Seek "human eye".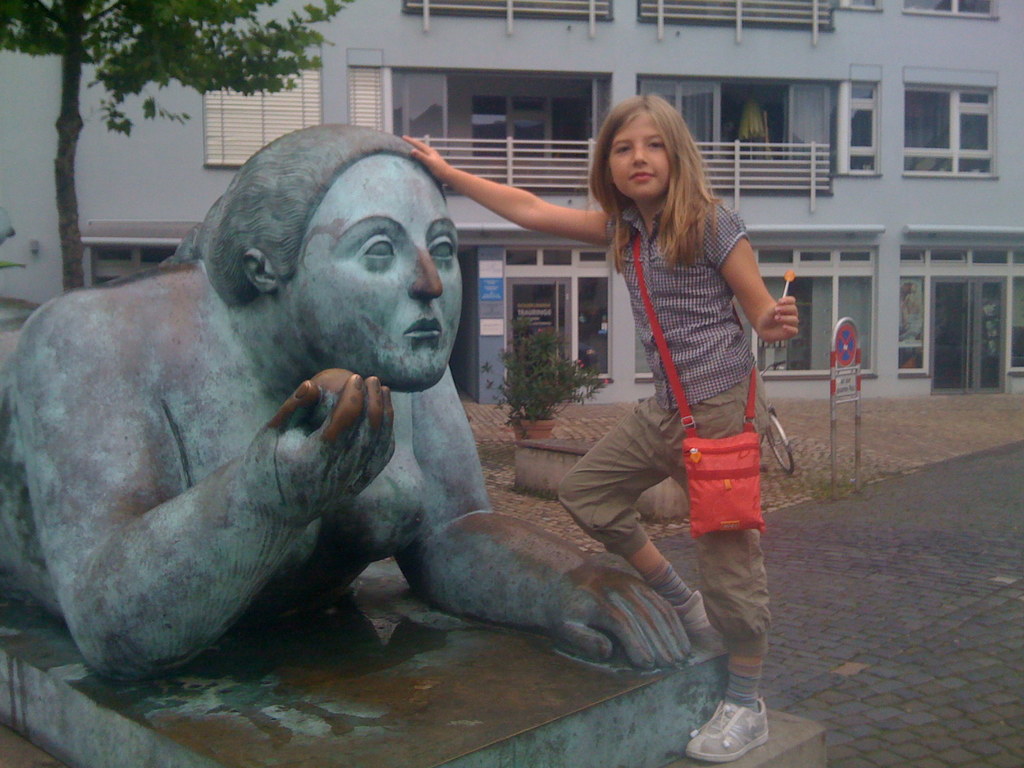
select_region(644, 140, 666, 148).
